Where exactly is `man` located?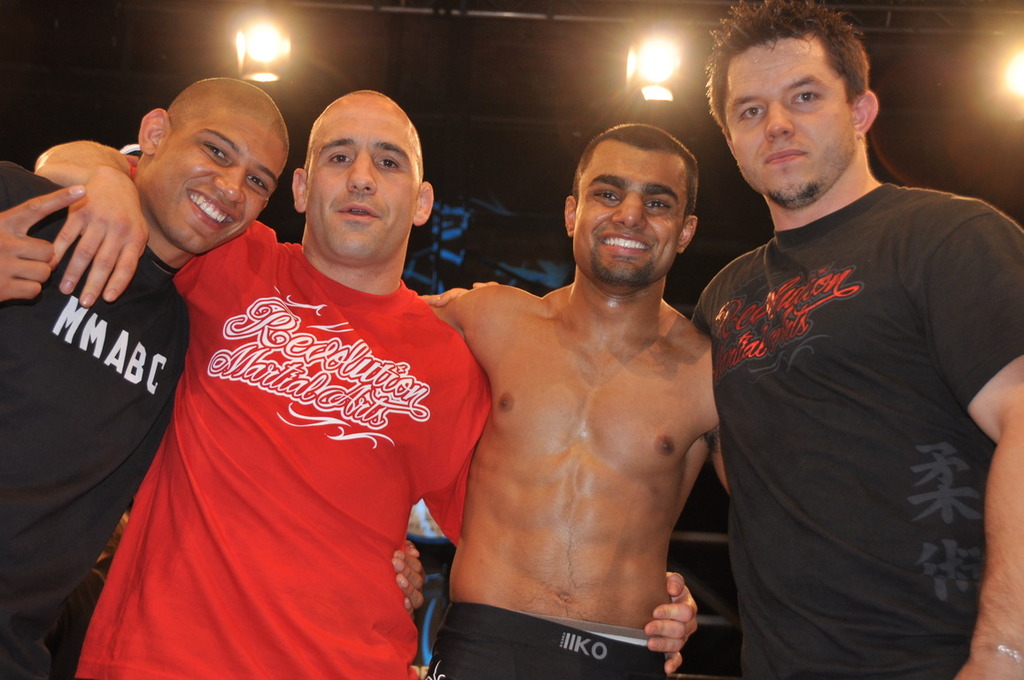
Its bounding box is bbox(0, 72, 427, 679).
